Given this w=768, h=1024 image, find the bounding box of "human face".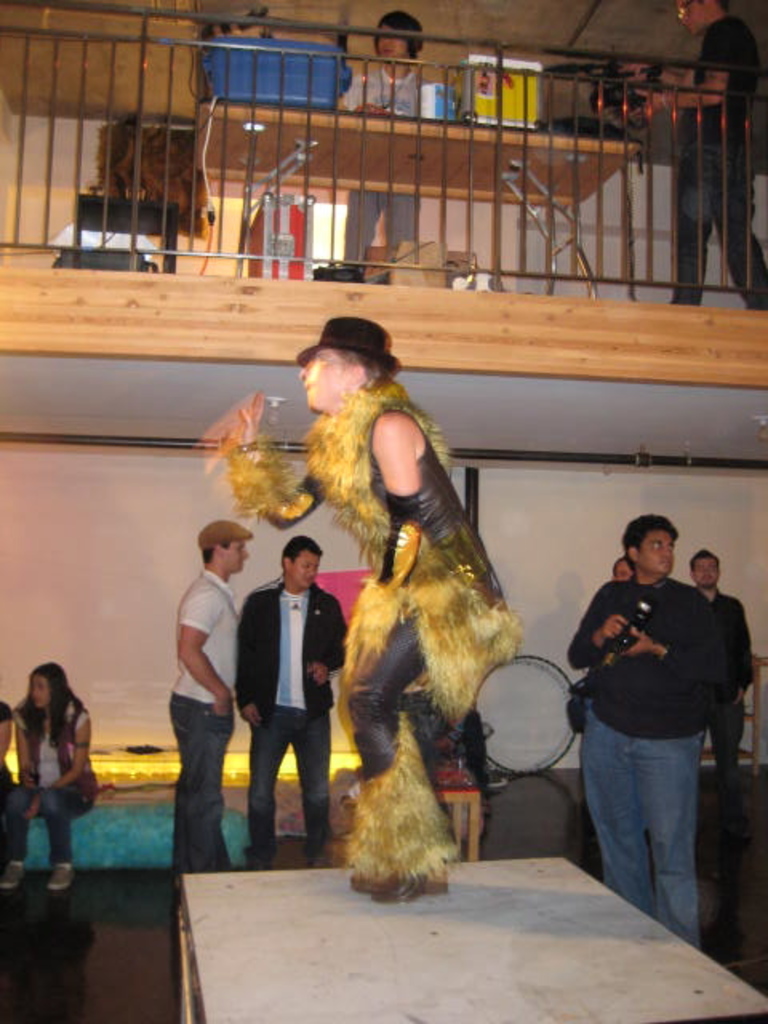
<bbox>290, 552, 320, 590</bbox>.
